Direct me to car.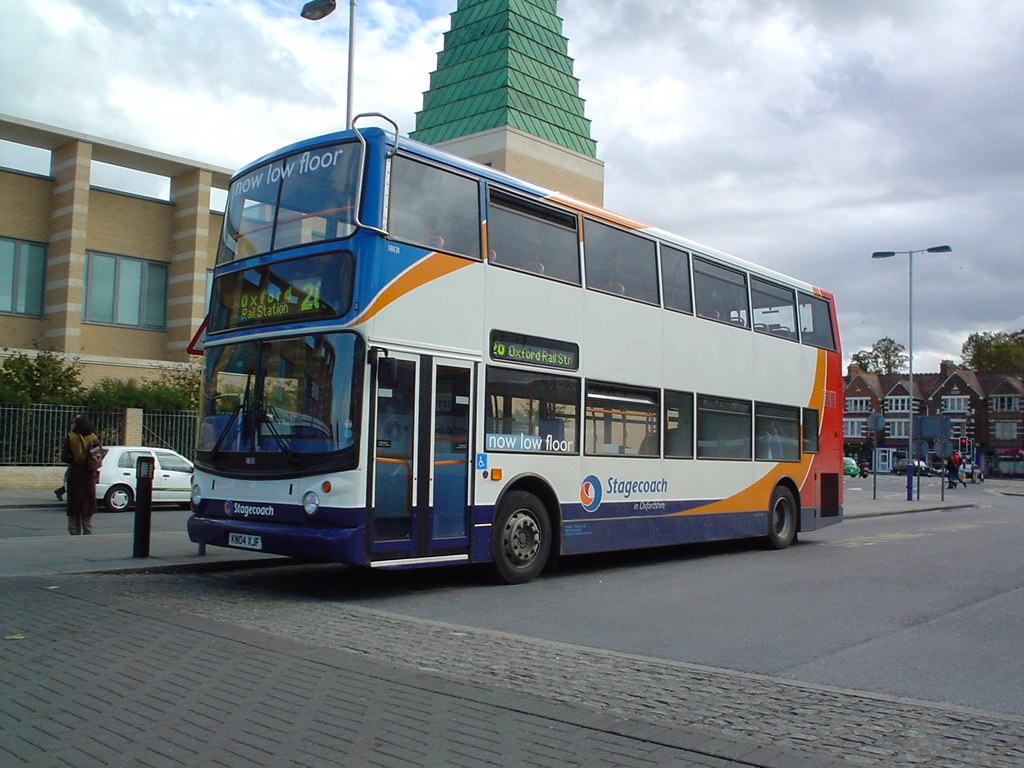
Direction: (x1=844, y1=456, x2=859, y2=471).
